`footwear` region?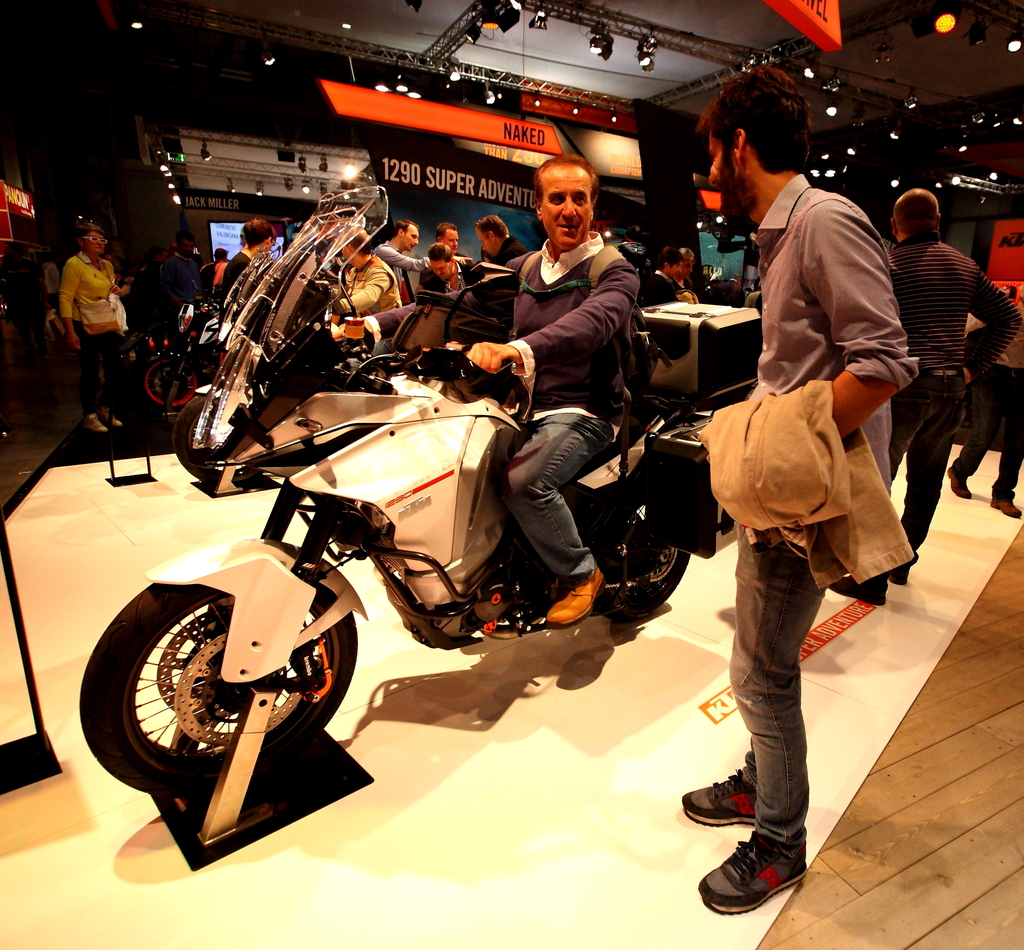
rect(79, 412, 106, 433)
